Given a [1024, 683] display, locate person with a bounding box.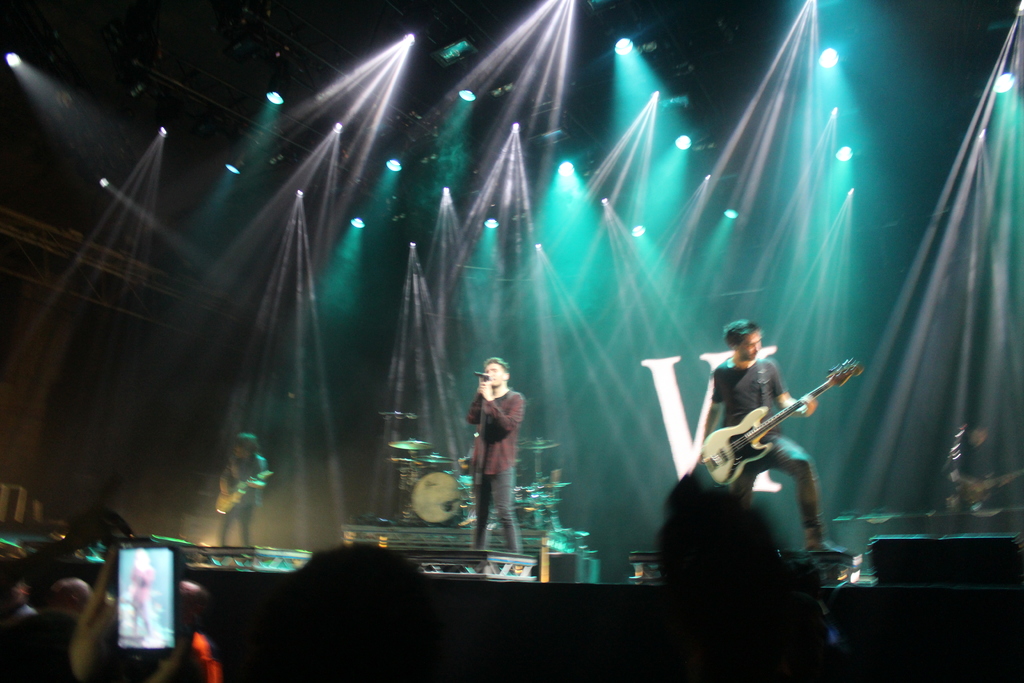
Located: bbox(131, 552, 157, 645).
